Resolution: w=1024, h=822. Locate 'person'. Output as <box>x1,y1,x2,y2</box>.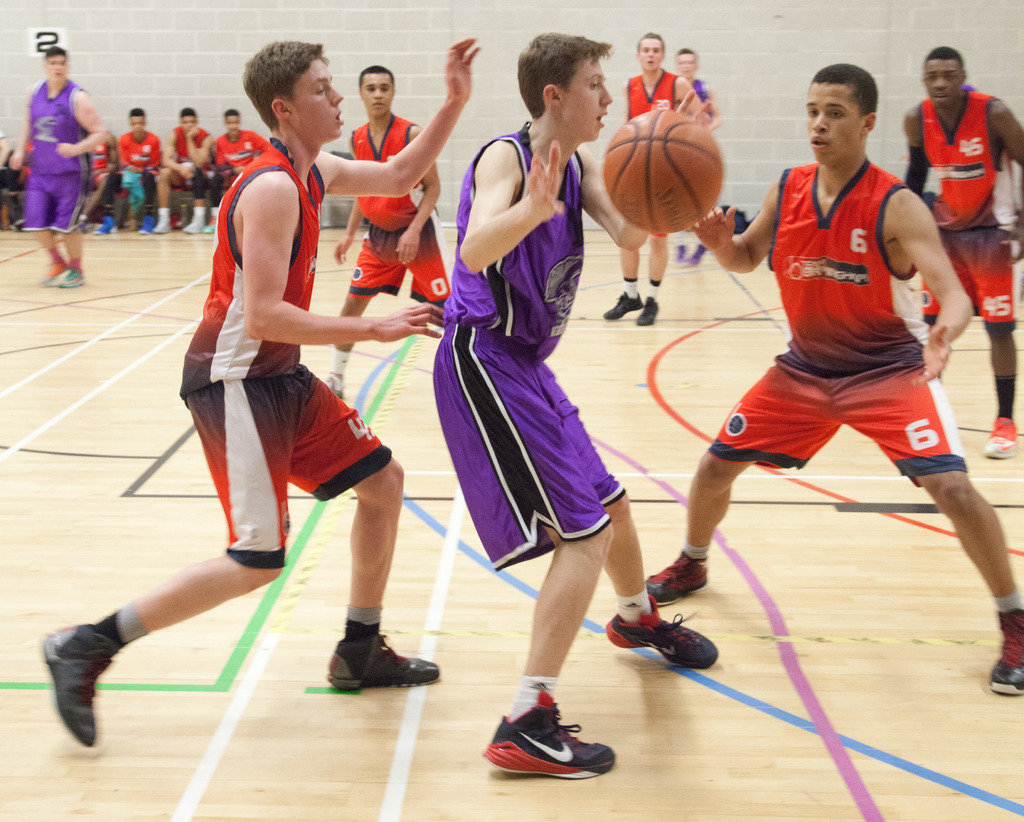
<box>323,63,454,401</box>.
